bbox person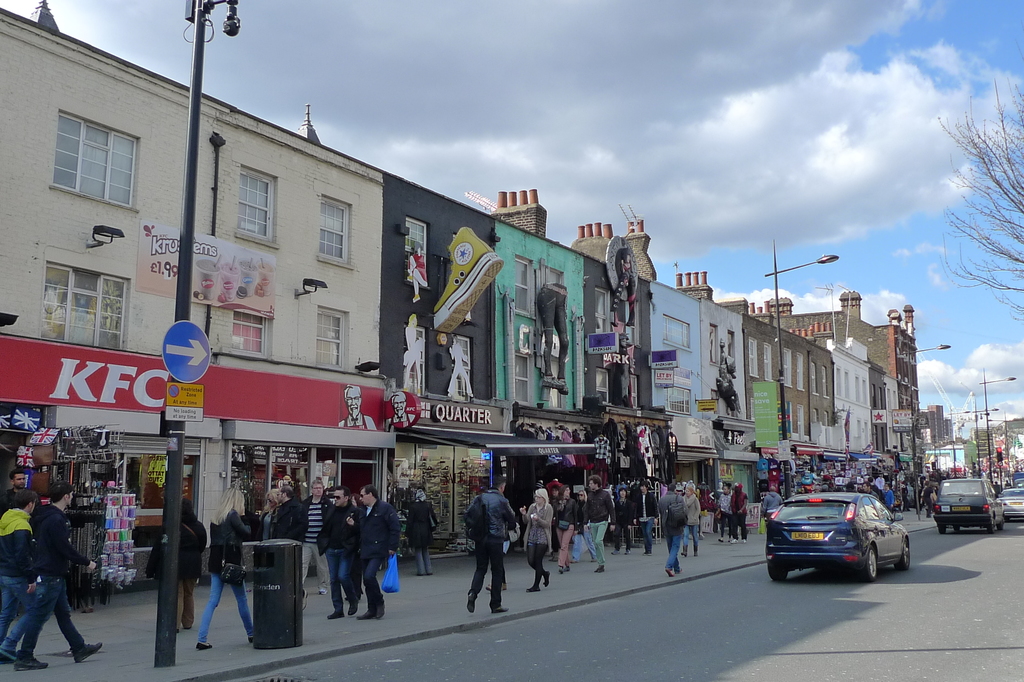
x1=402, y1=313, x2=423, y2=398
